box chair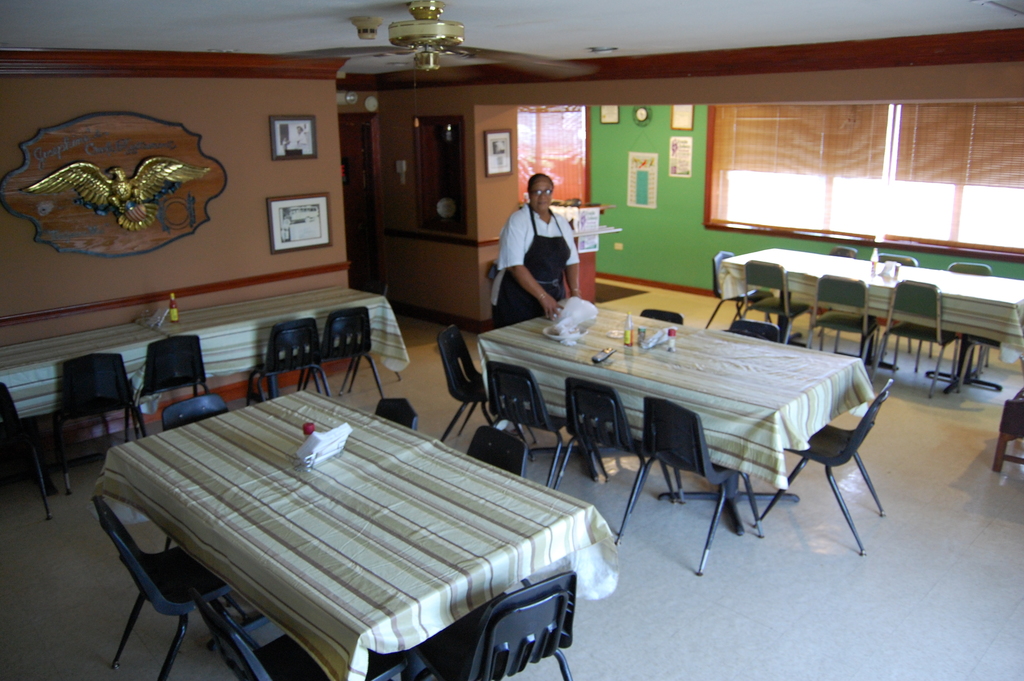
crop(0, 379, 56, 525)
